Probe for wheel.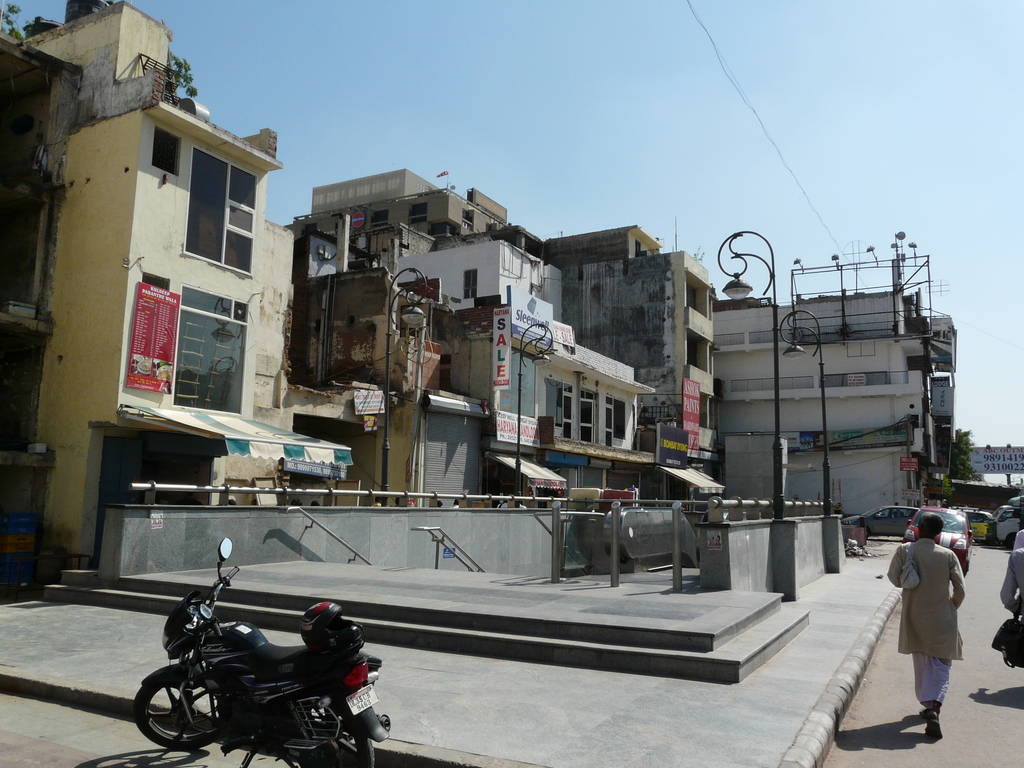
Probe result: left=263, top=689, right=381, bottom=767.
